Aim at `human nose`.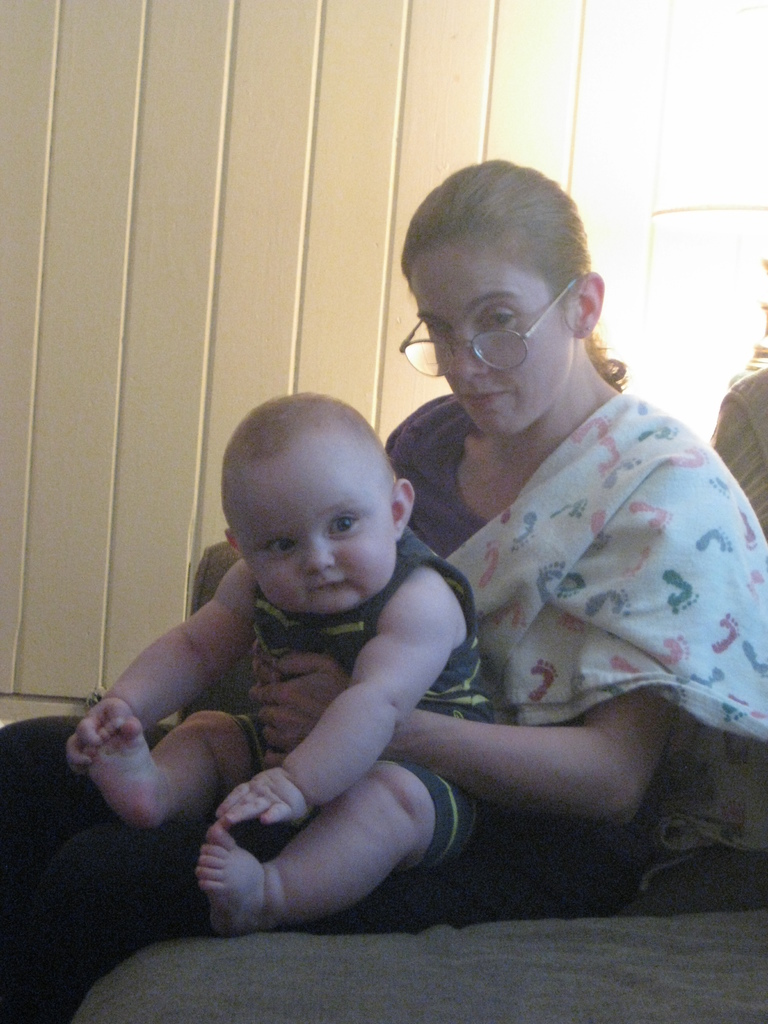
Aimed at crop(305, 536, 335, 575).
